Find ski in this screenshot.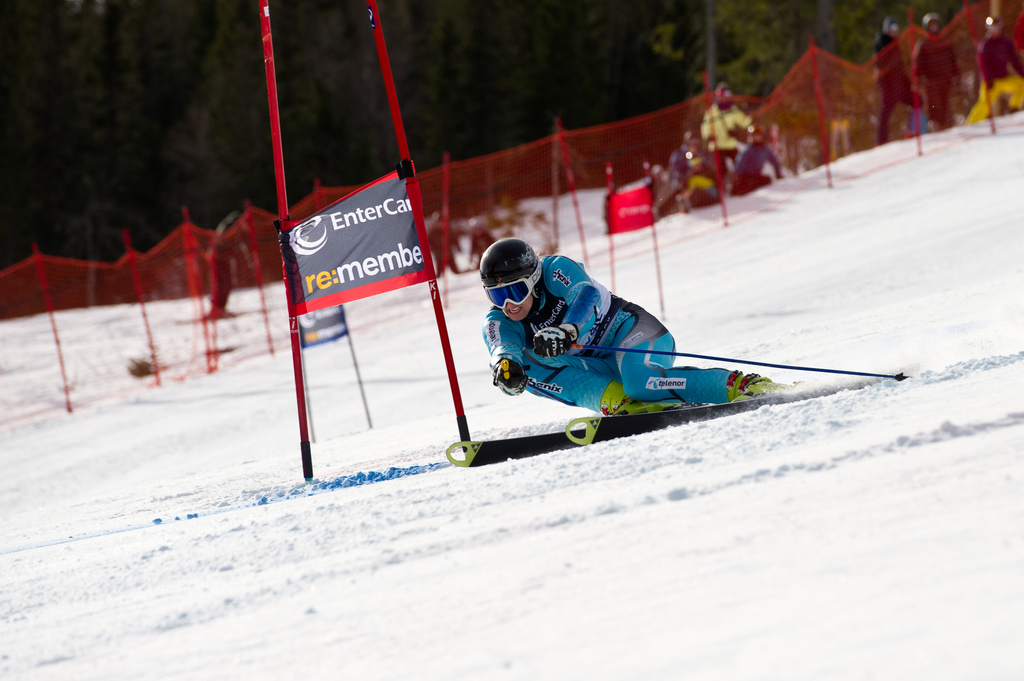
The bounding box for ski is (left=439, top=396, right=737, bottom=471).
